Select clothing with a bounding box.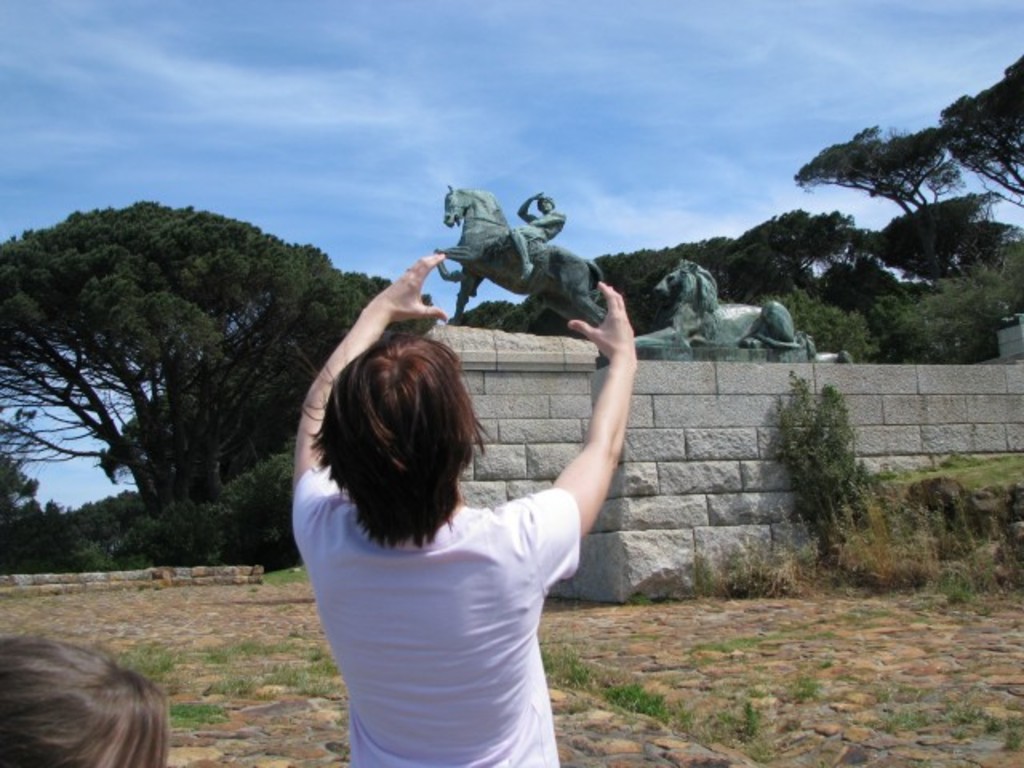
[288, 459, 576, 766].
